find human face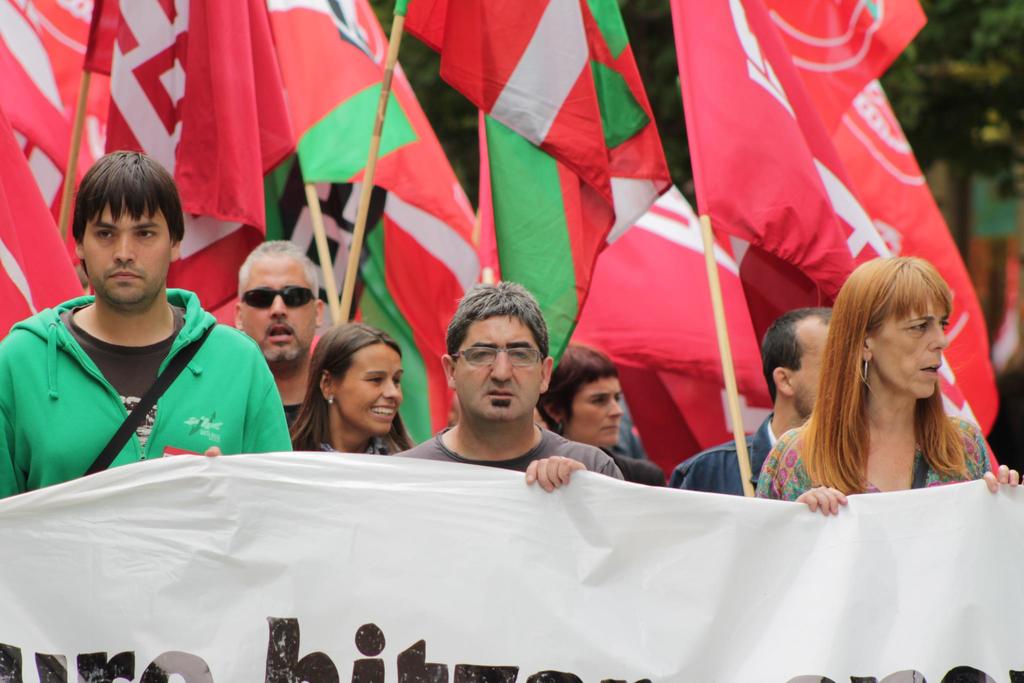
BBox(243, 261, 320, 363)
